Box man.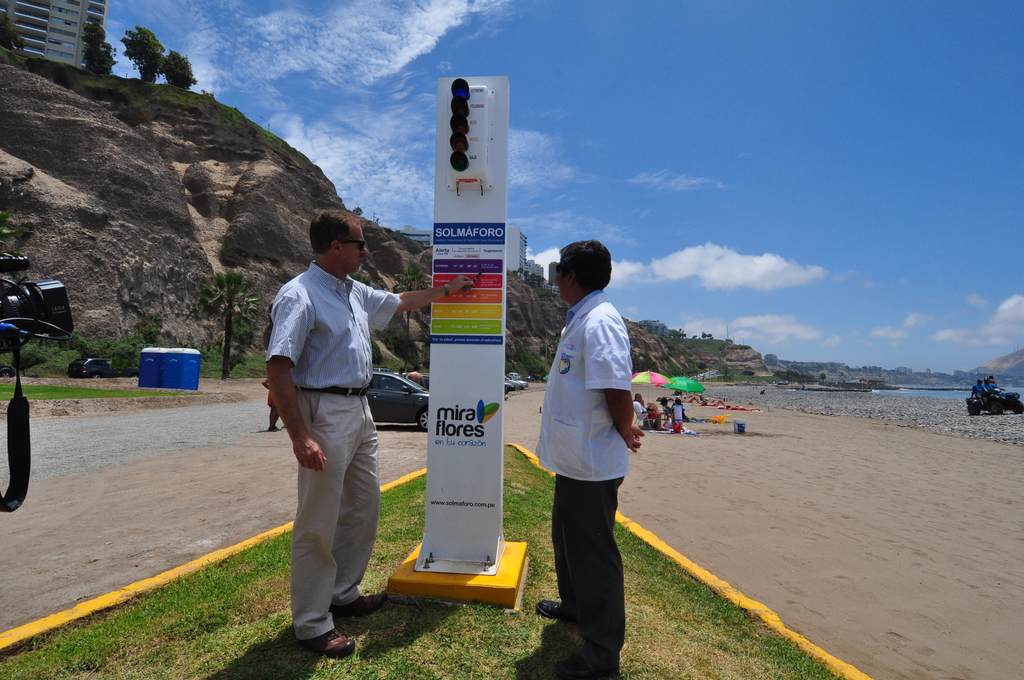
left=634, top=394, right=667, bottom=432.
